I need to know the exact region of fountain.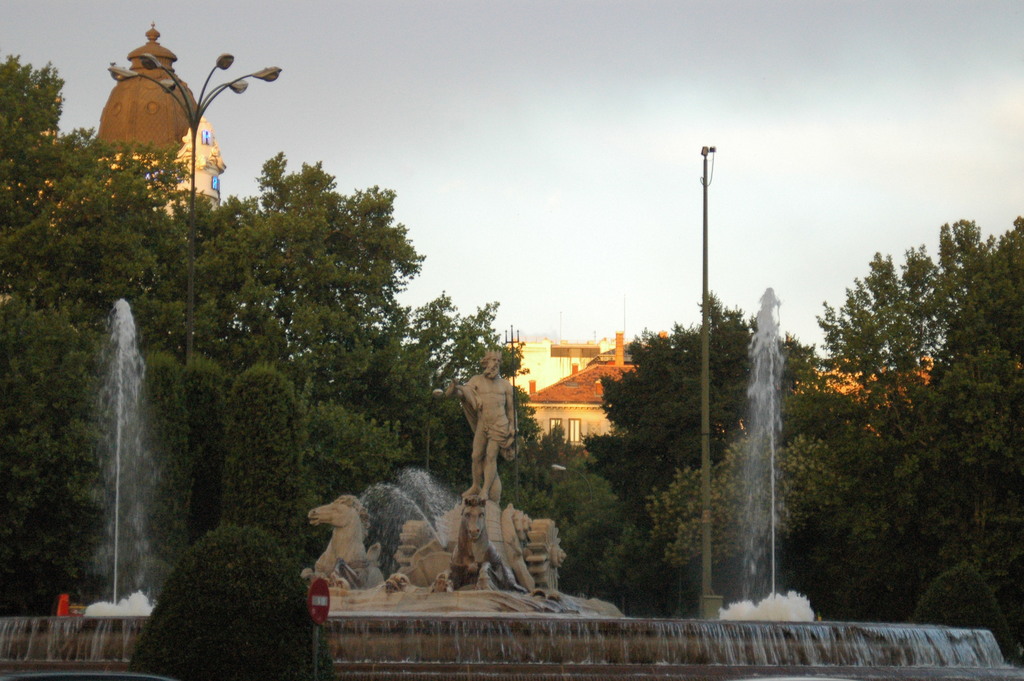
Region: detection(68, 286, 173, 611).
